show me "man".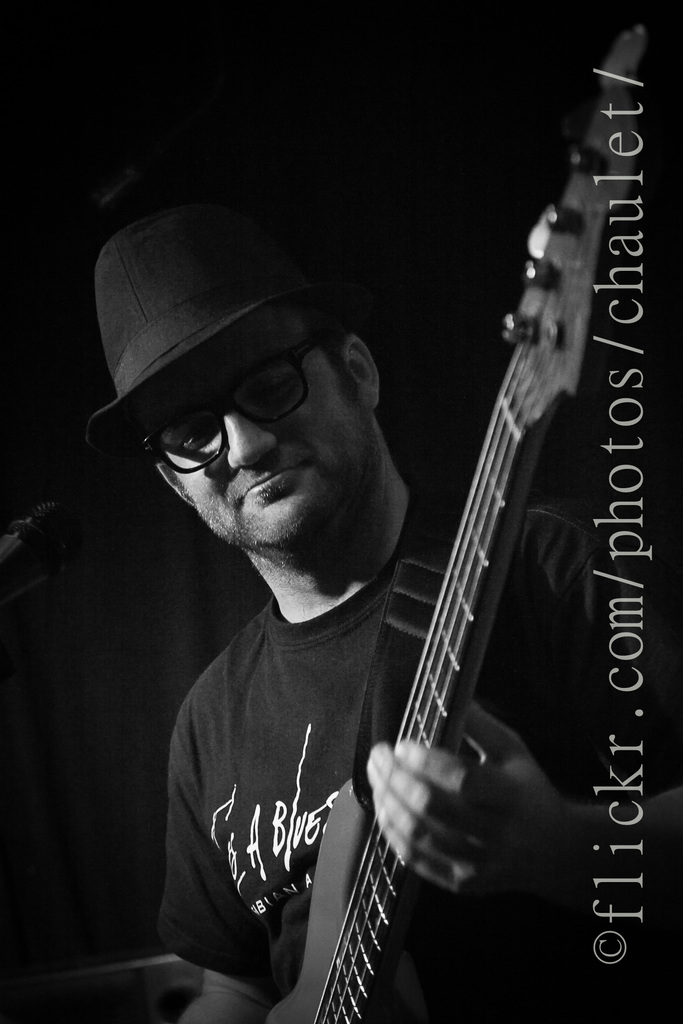
"man" is here: box(119, 180, 552, 1002).
